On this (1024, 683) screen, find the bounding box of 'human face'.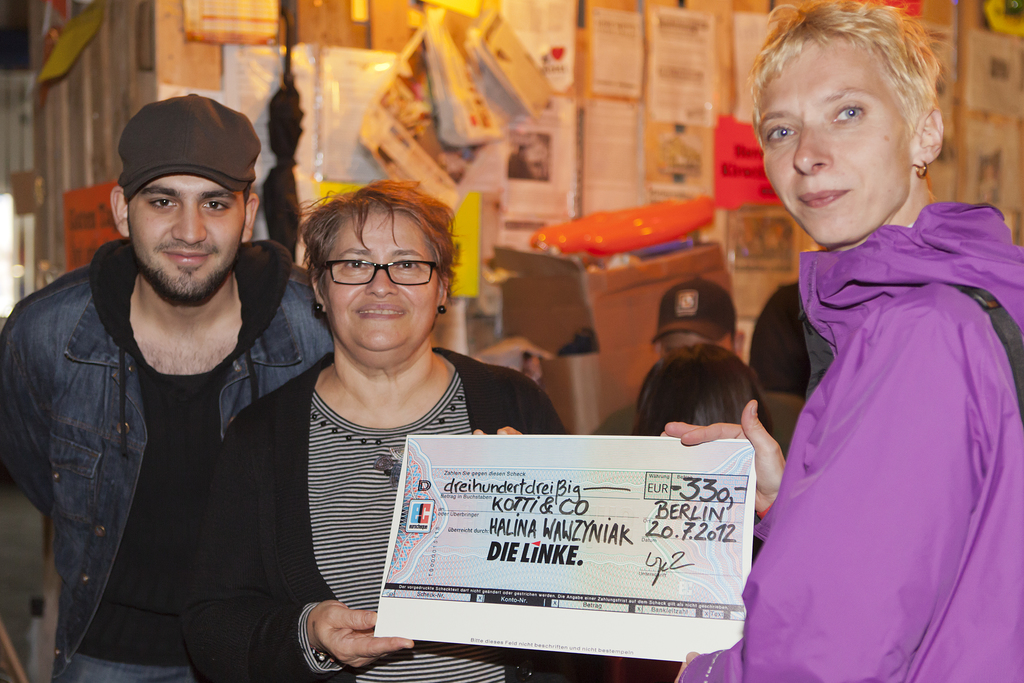
Bounding box: (761,43,911,248).
